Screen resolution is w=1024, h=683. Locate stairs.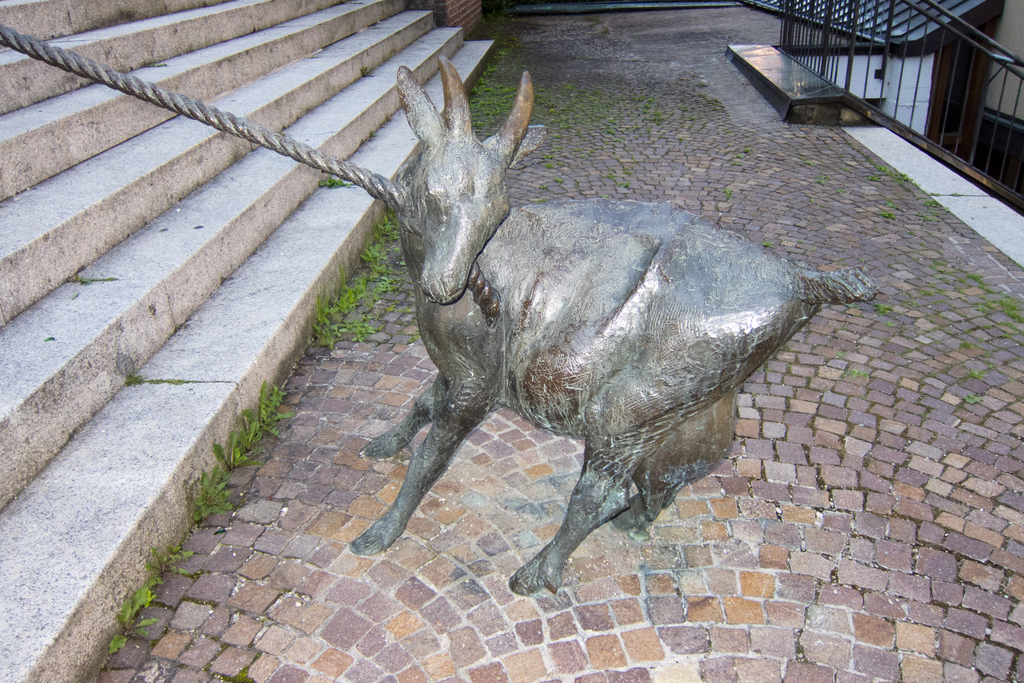
detection(0, 0, 499, 682).
